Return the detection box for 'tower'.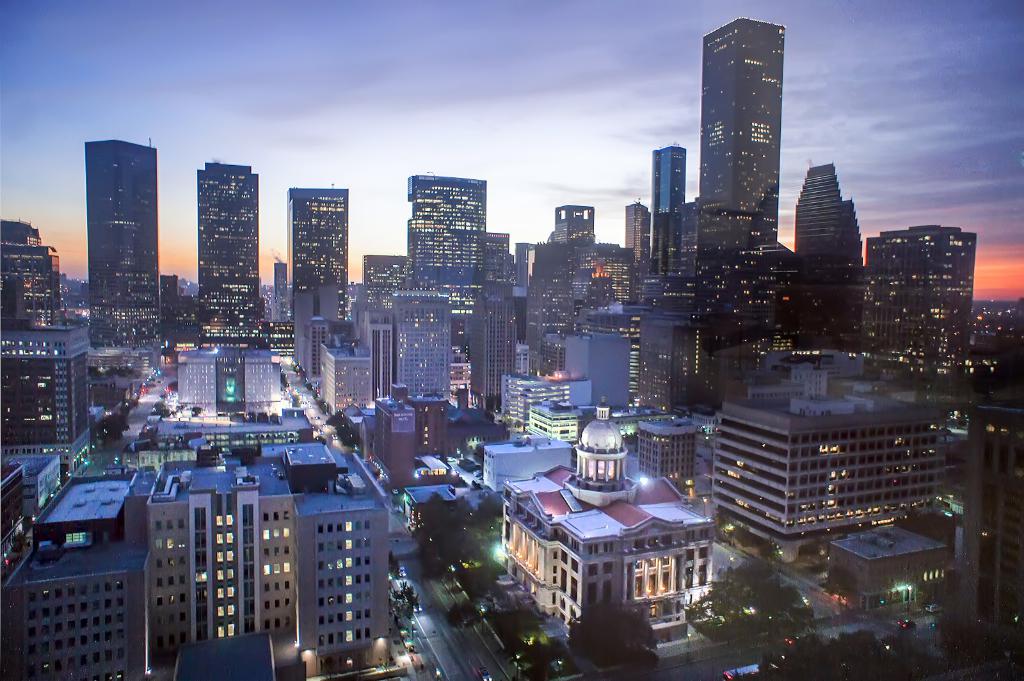
{"x1": 615, "y1": 199, "x2": 653, "y2": 262}.
